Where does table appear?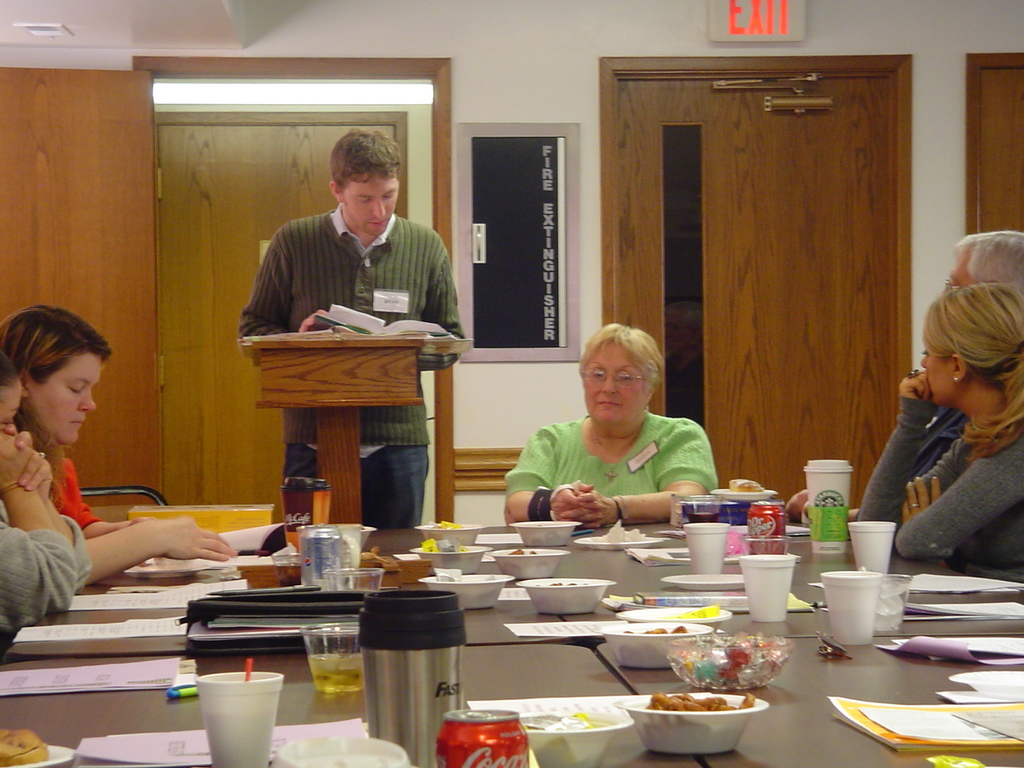
Appears at left=0, top=522, right=1023, bottom=767.
